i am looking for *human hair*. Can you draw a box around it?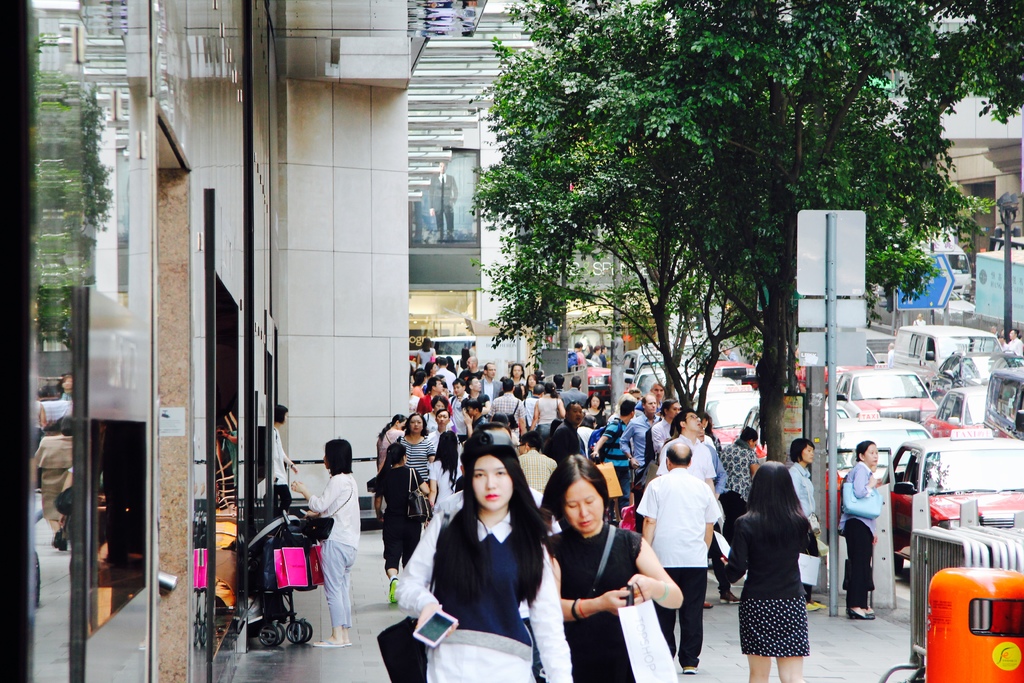
Sure, the bounding box is l=372, t=438, r=403, b=490.
